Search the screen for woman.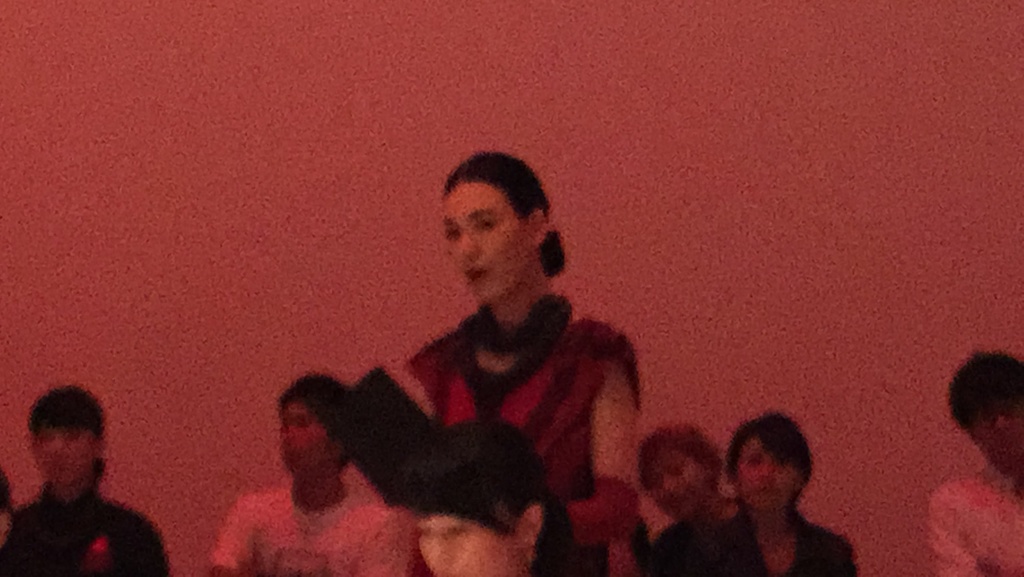
Found at <region>328, 140, 632, 567</region>.
